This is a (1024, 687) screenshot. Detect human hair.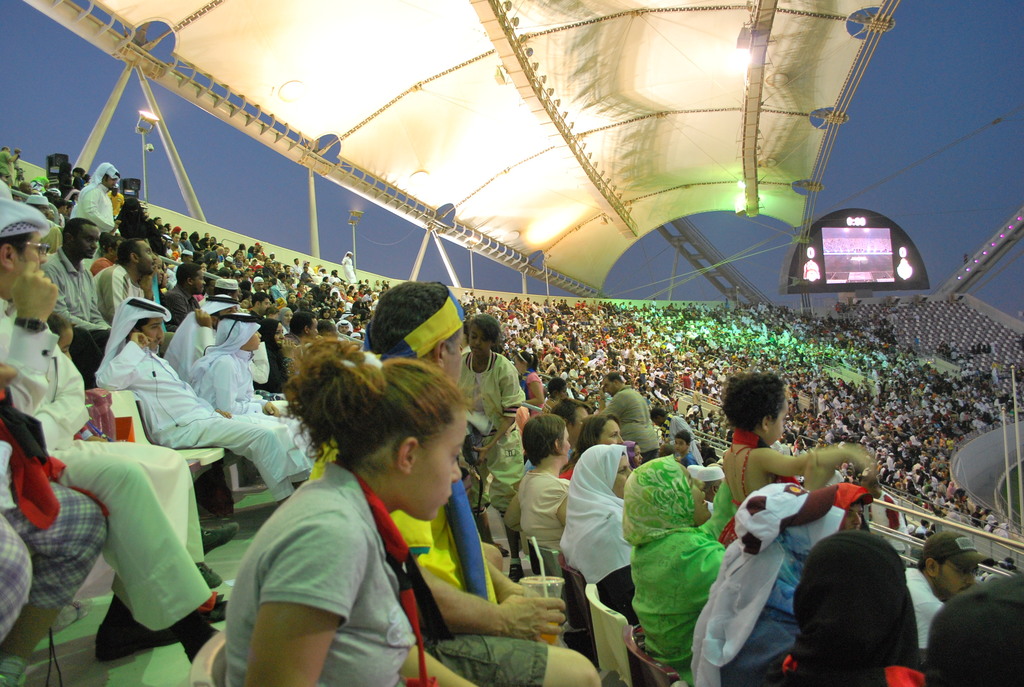
x1=124 y1=318 x2=149 y2=347.
